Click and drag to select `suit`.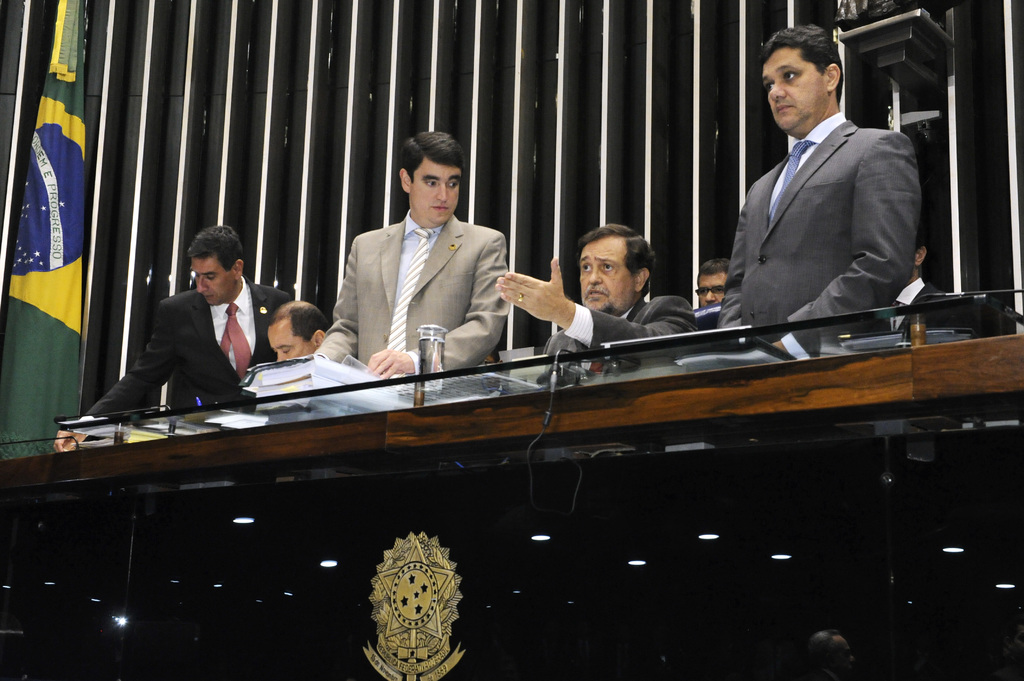
Selection: bbox(315, 209, 515, 400).
